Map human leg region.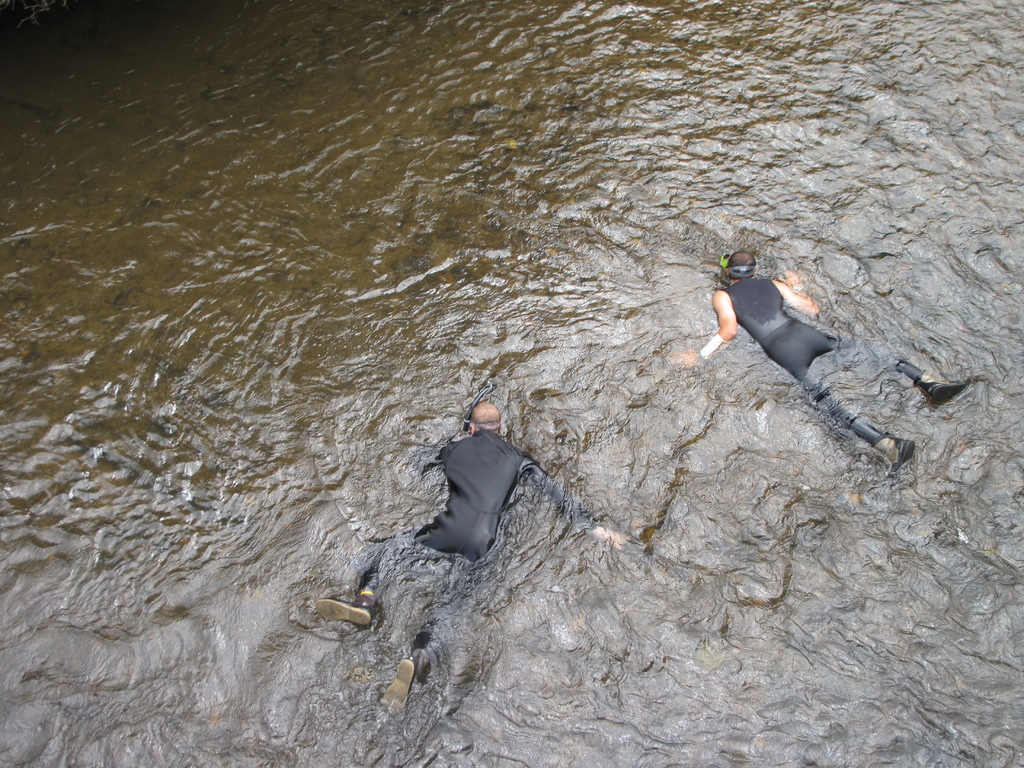
Mapped to detection(314, 524, 445, 634).
